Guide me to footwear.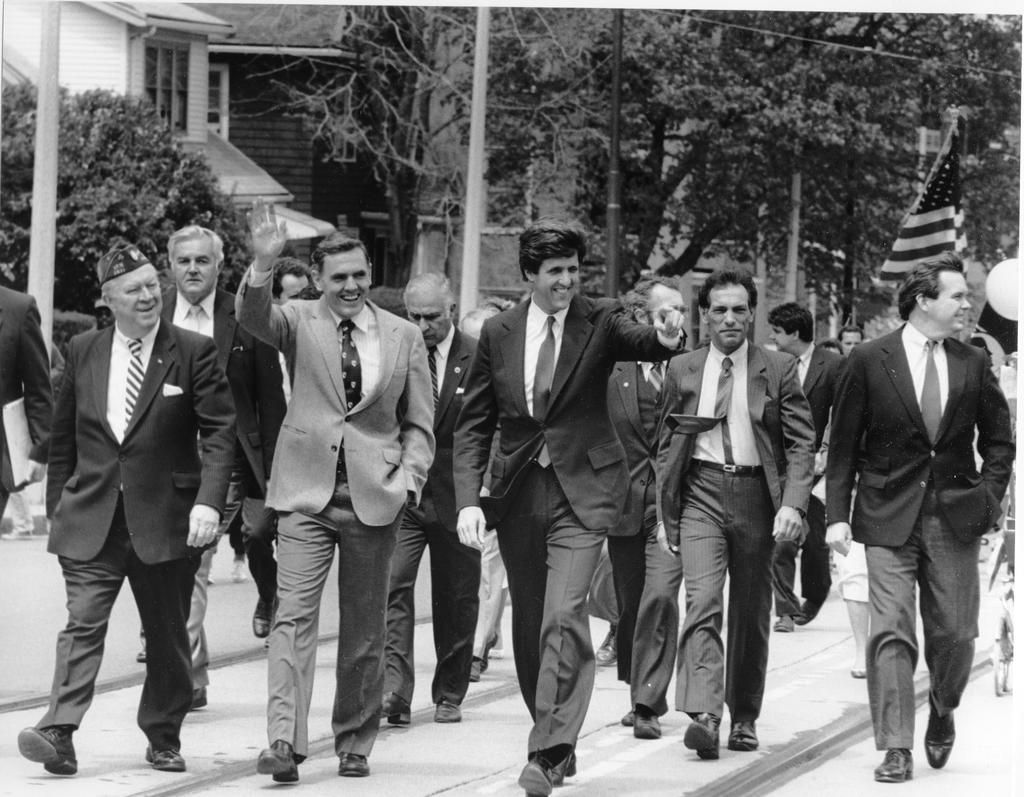
Guidance: locate(621, 694, 669, 725).
